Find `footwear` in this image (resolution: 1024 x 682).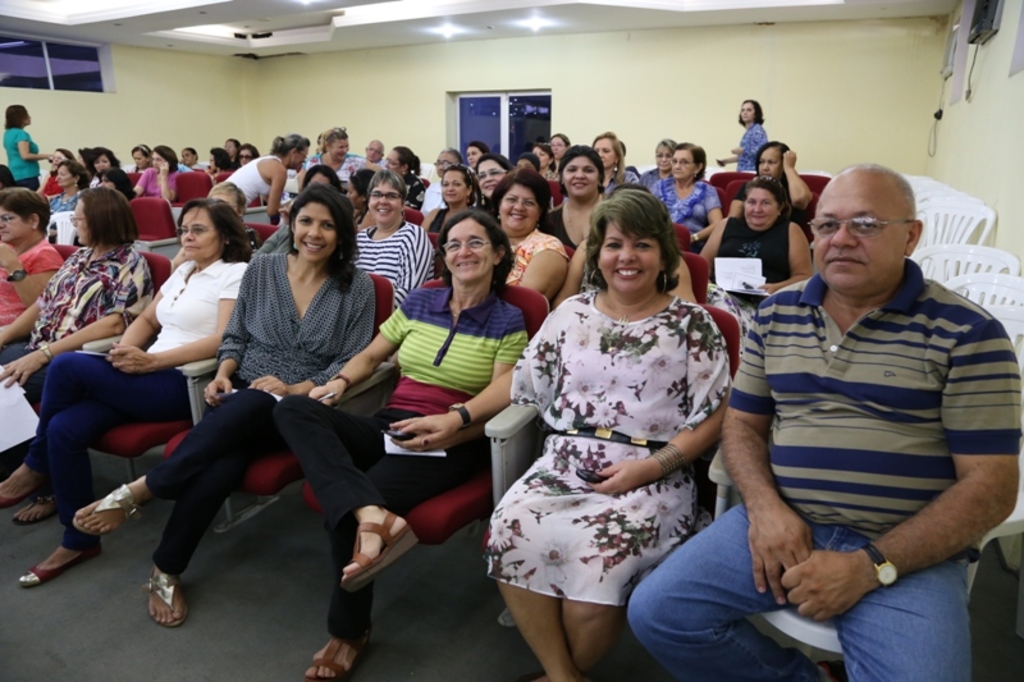
<bbox>70, 479, 155, 535</bbox>.
